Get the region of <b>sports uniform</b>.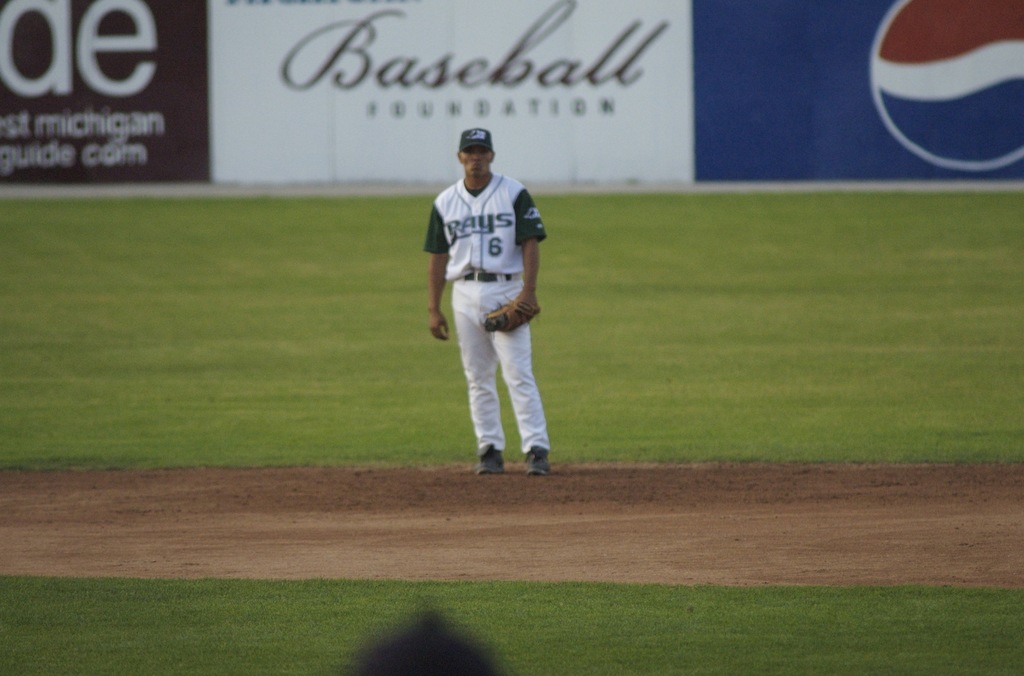
[415,134,557,483].
